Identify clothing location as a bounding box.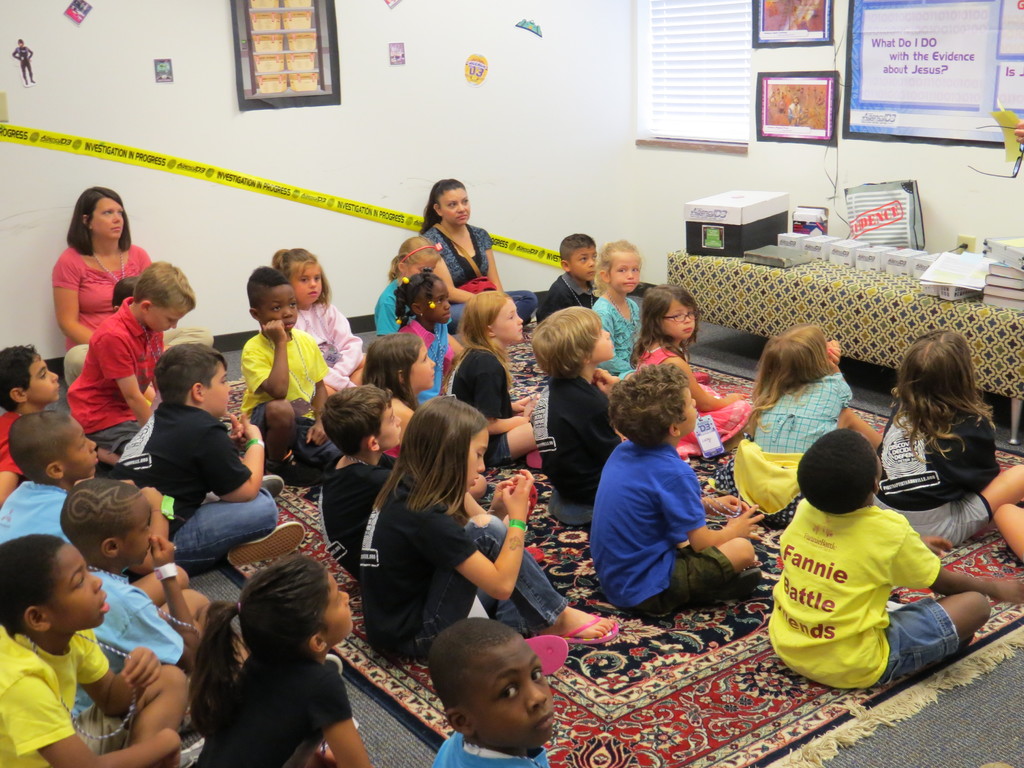
Rect(631, 345, 755, 461).
